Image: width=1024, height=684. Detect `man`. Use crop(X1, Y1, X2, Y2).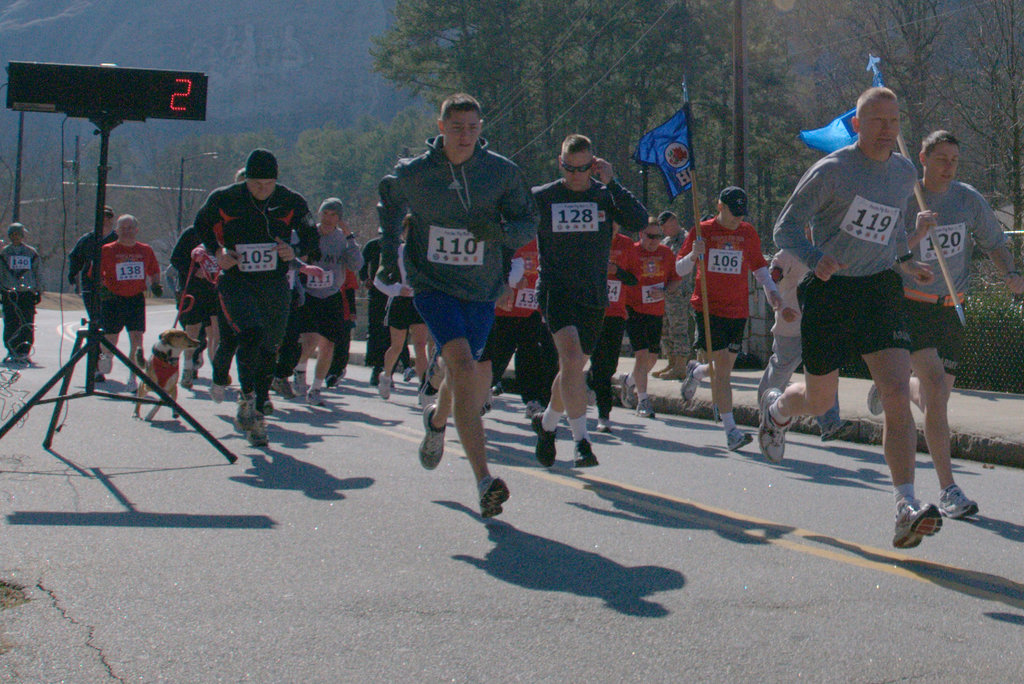
crop(479, 241, 541, 418).
